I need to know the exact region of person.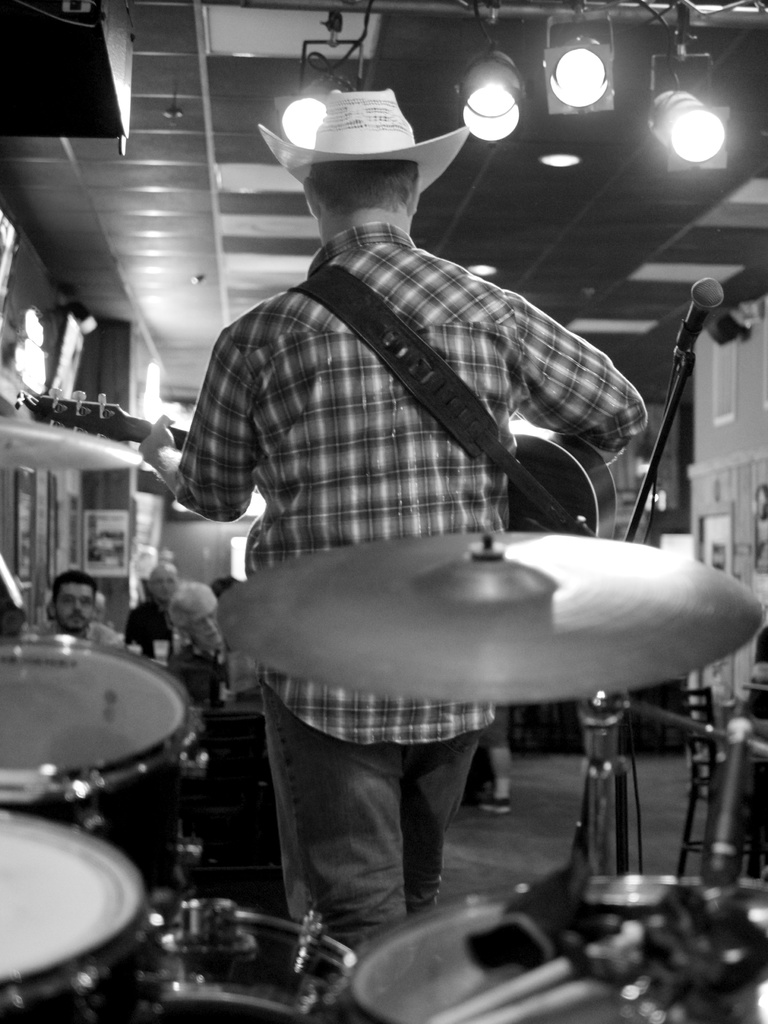
Region: (124,557,177,659).
